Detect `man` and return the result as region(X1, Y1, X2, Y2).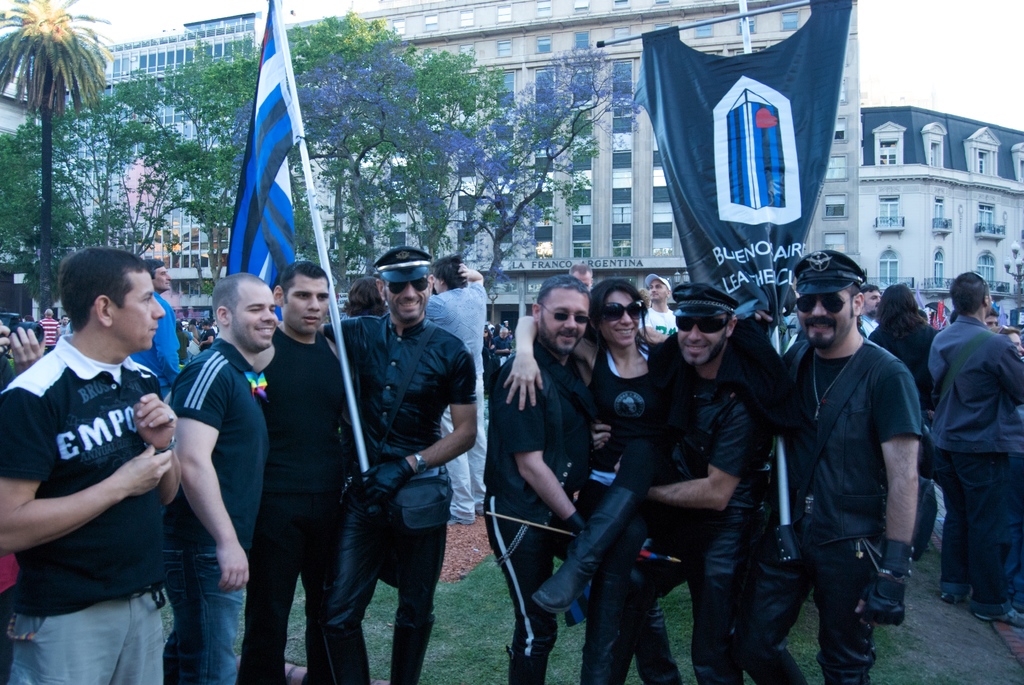
region(595, 265, 772, 684).
